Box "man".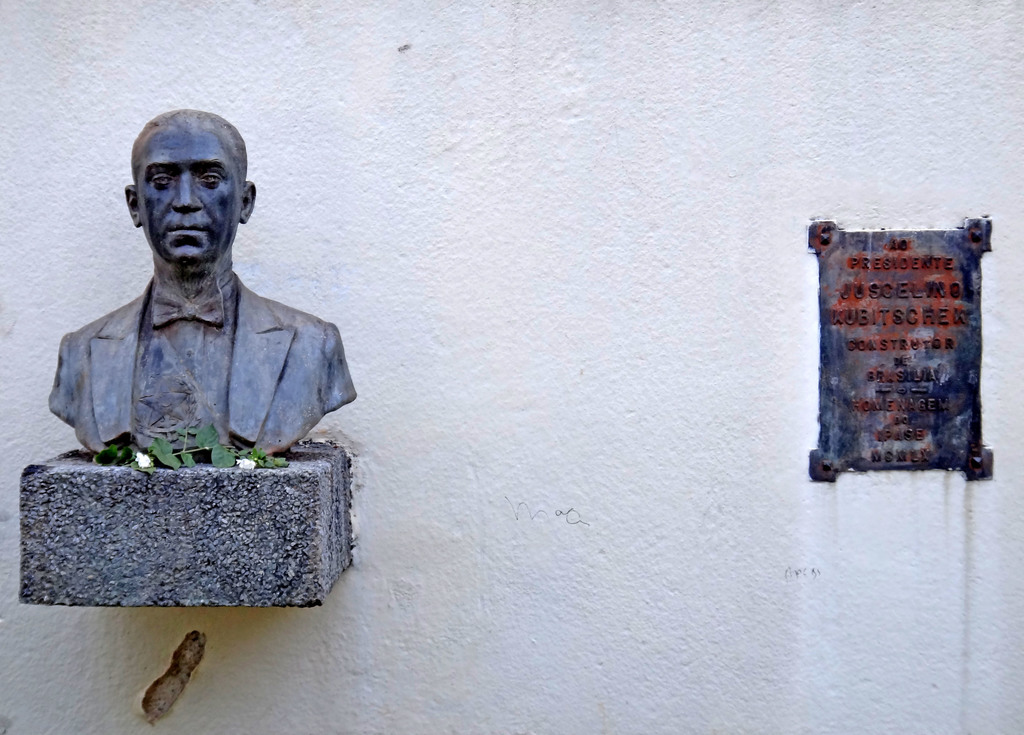
40, 142, 358, 497.
